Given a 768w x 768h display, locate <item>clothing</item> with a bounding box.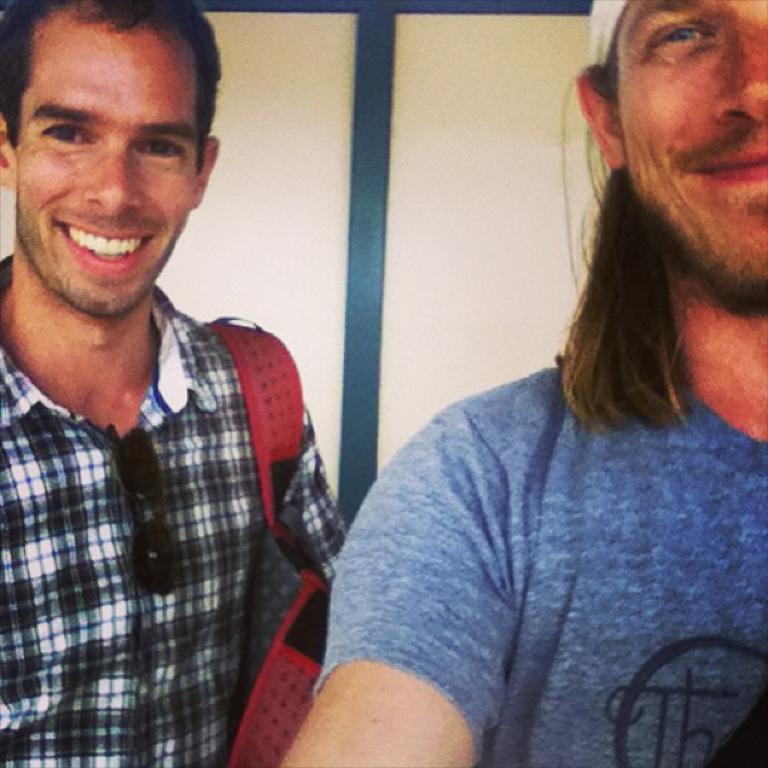
Located: box(0, 259, 344, 767).
